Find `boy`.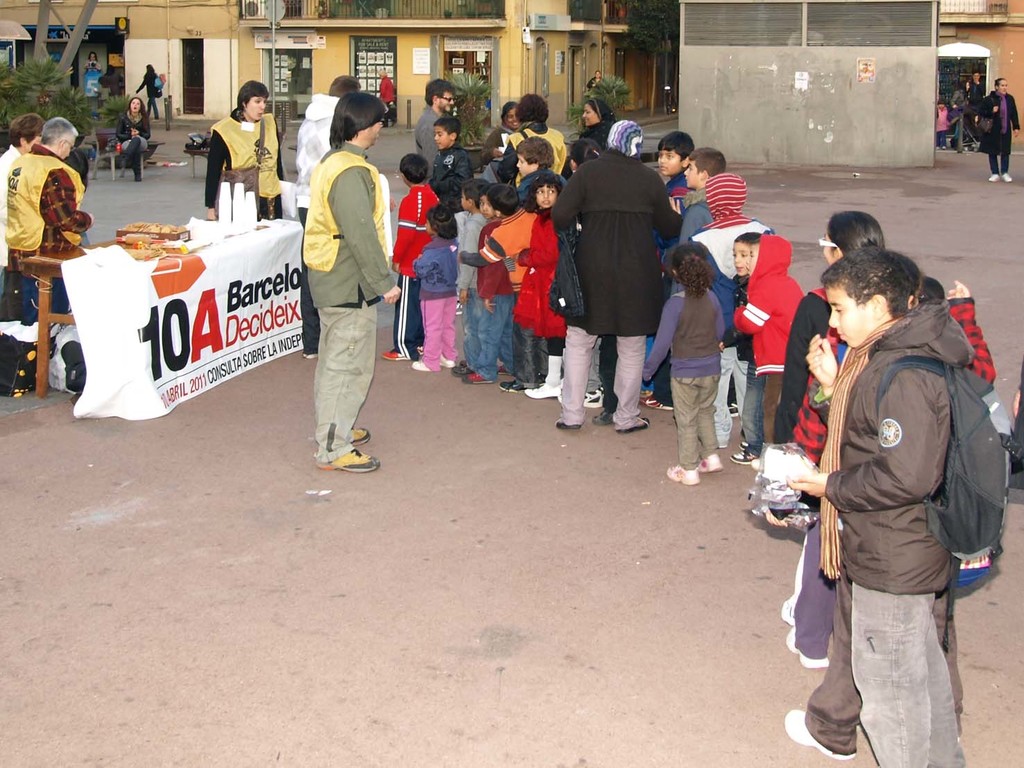
Rect(765, 203, 1009, 751).
